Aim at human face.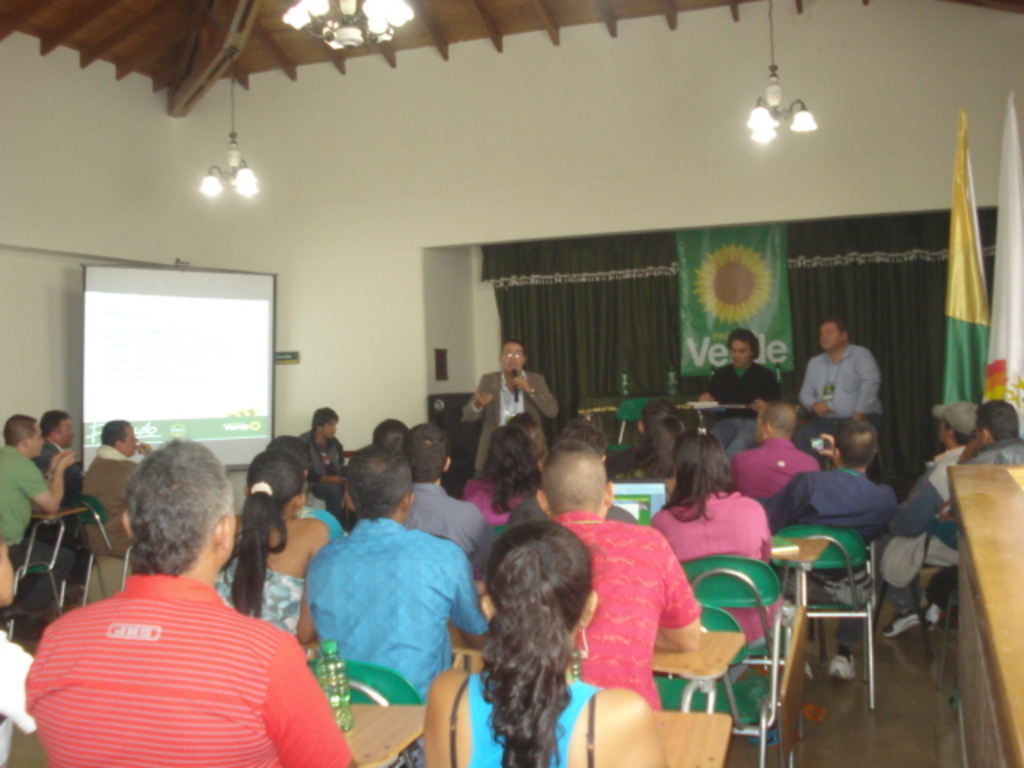
Aimed at [x1=814, y1=322, x2=845, y2=352].
